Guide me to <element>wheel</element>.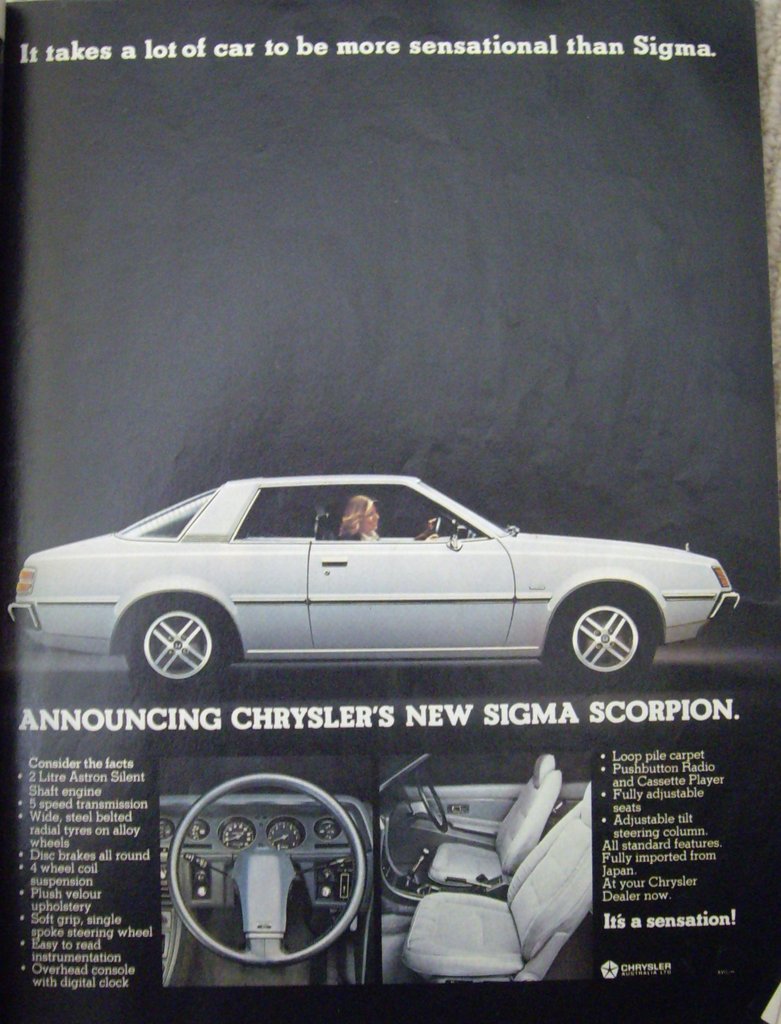
Guidance: box=[414, 767, 448, 831].
